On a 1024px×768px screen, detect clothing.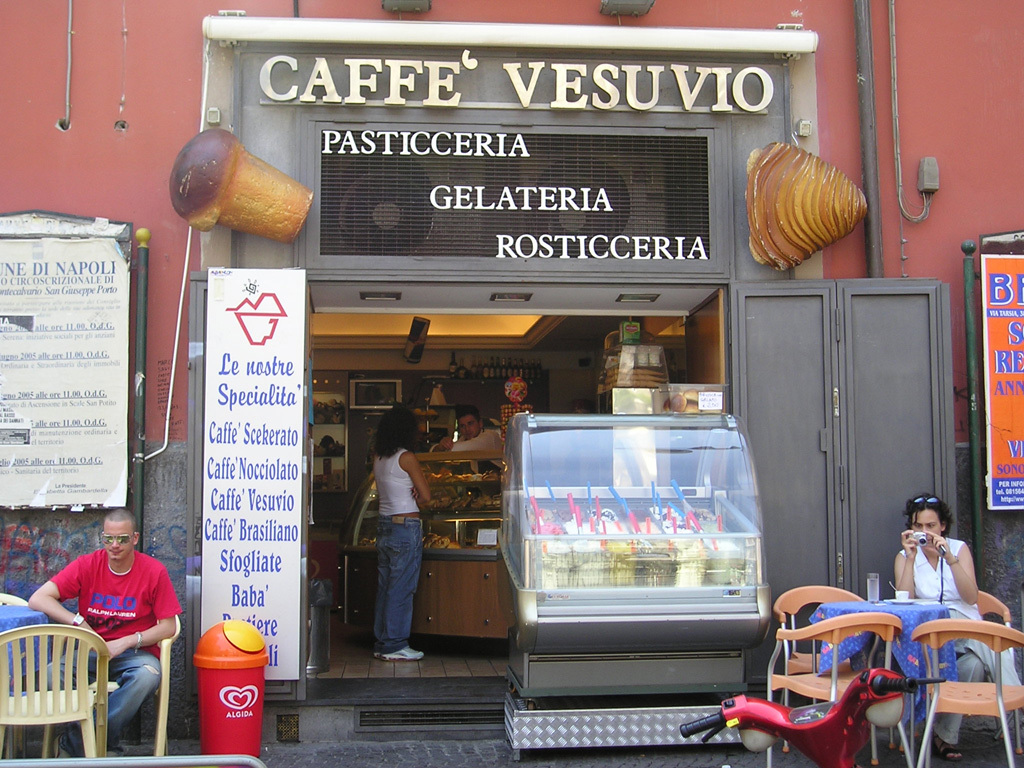
region(442, 434, 519, 474).
